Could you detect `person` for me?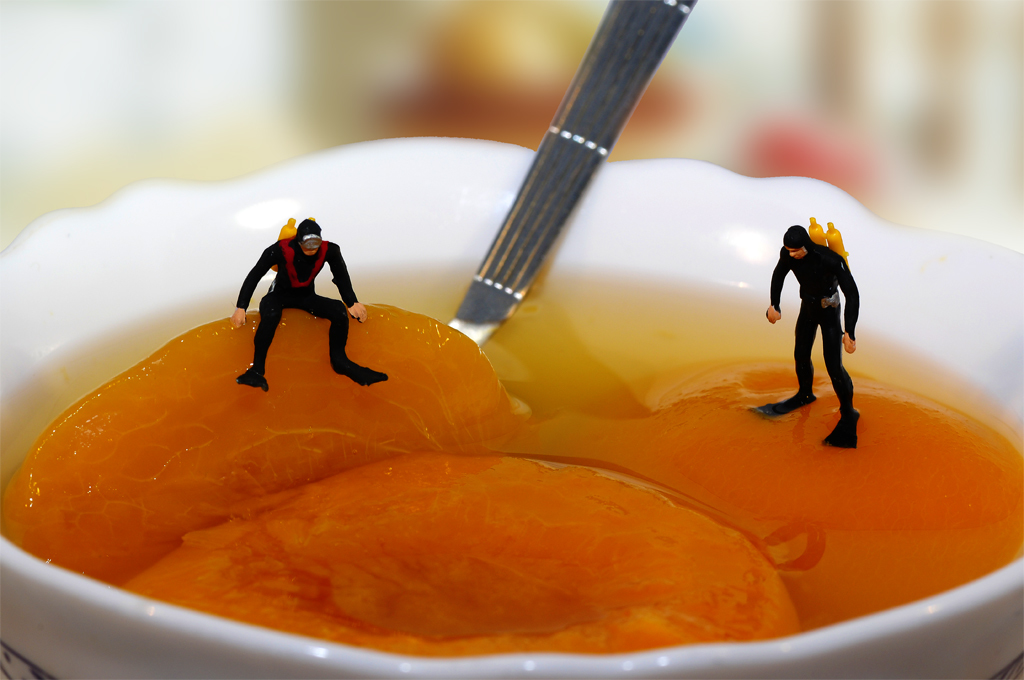
Detection result: 751/218/860/444.
